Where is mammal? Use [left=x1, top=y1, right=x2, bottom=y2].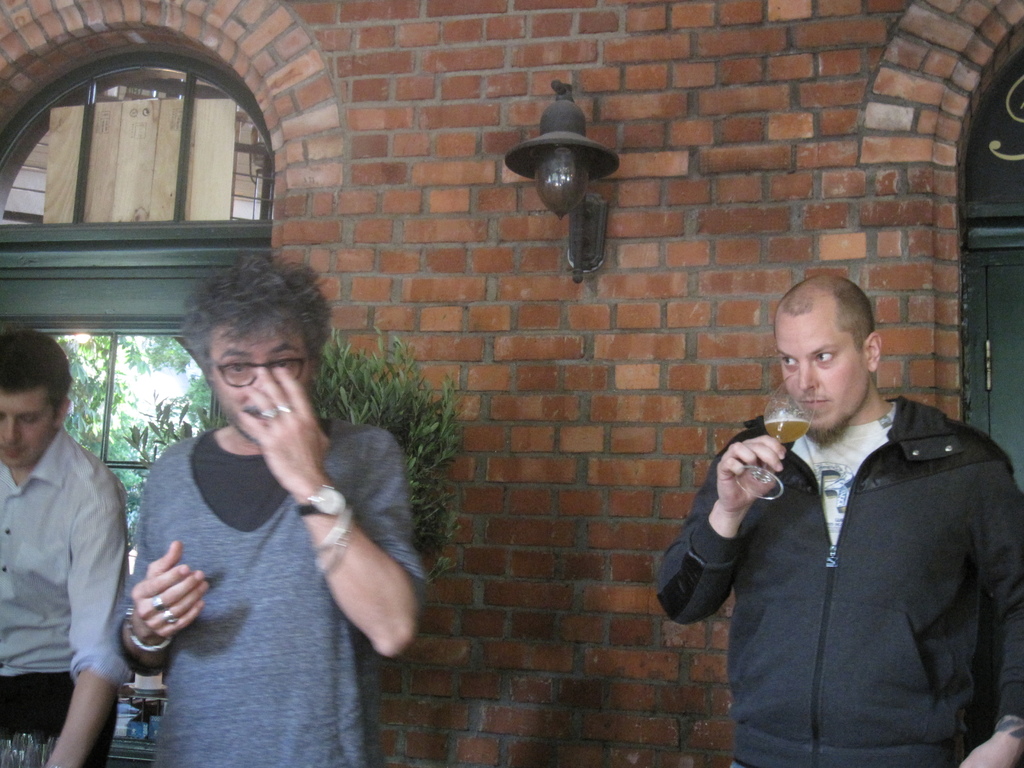
[left=10, top=339, right=132, bottom=740].
